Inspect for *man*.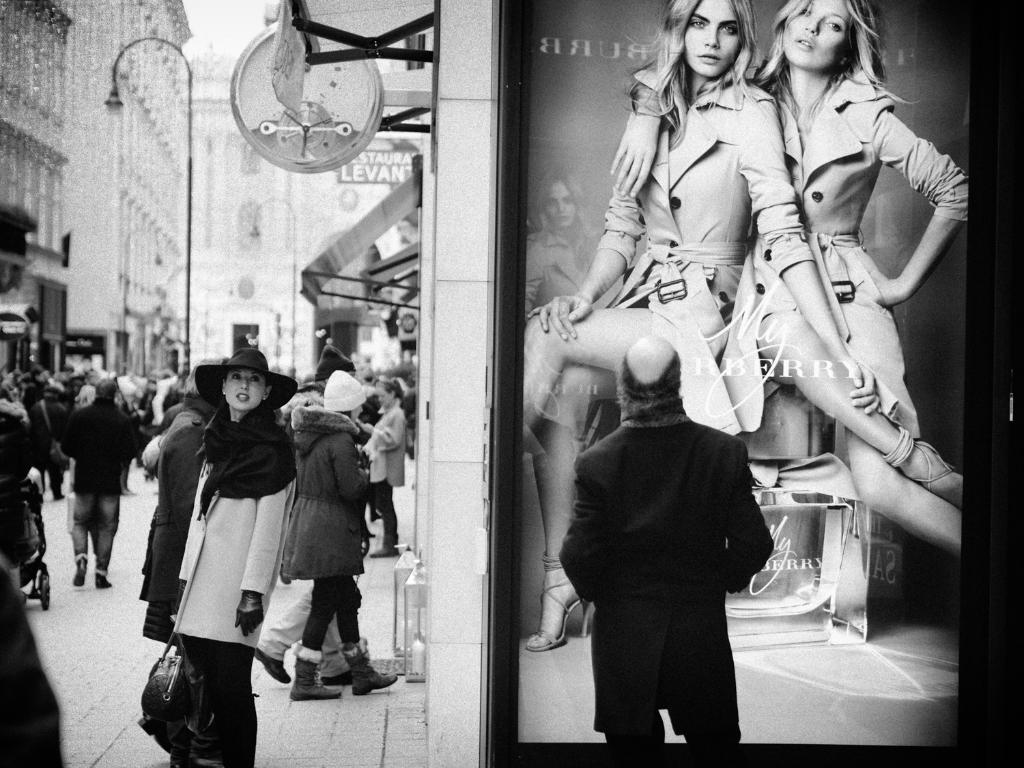
Inspection: l=53, t=380, r=138, b=584.
